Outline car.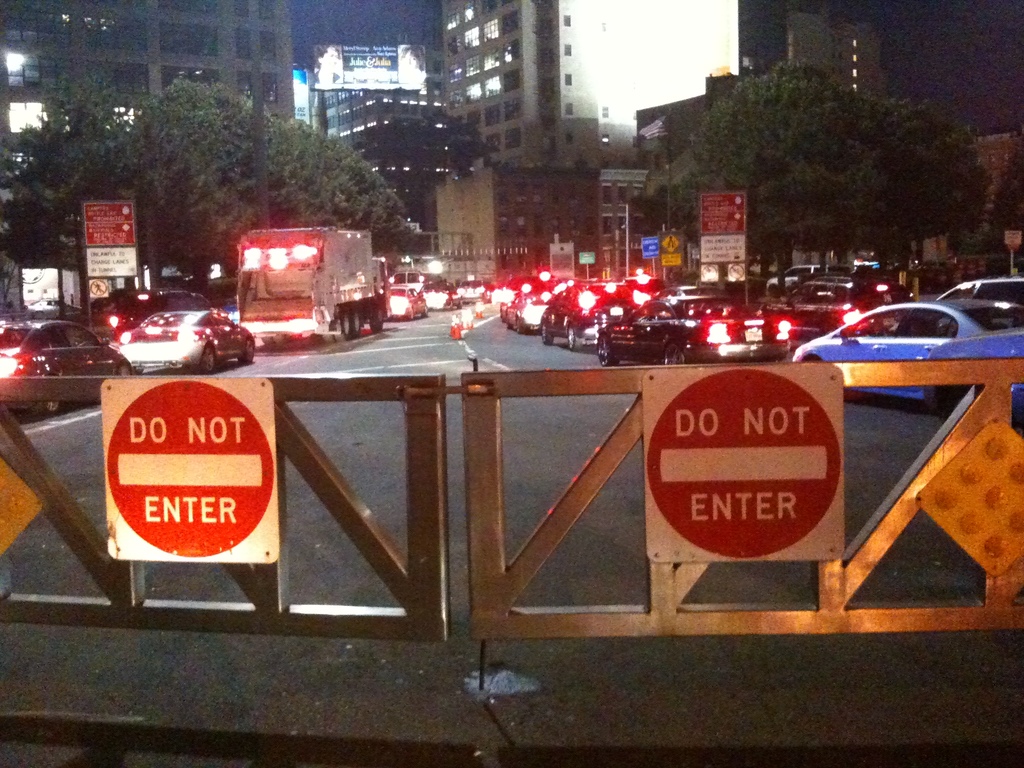
Outline: (left=458, top=275, right=490, bottom=304).
